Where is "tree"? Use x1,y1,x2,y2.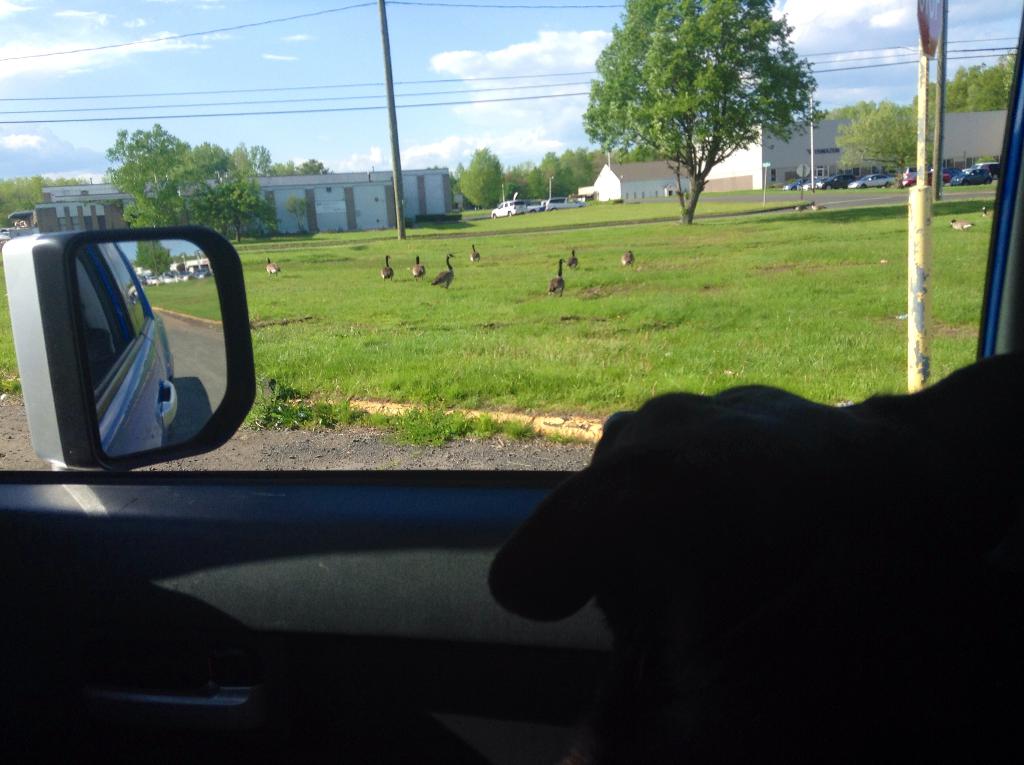
457,146,510,208.
